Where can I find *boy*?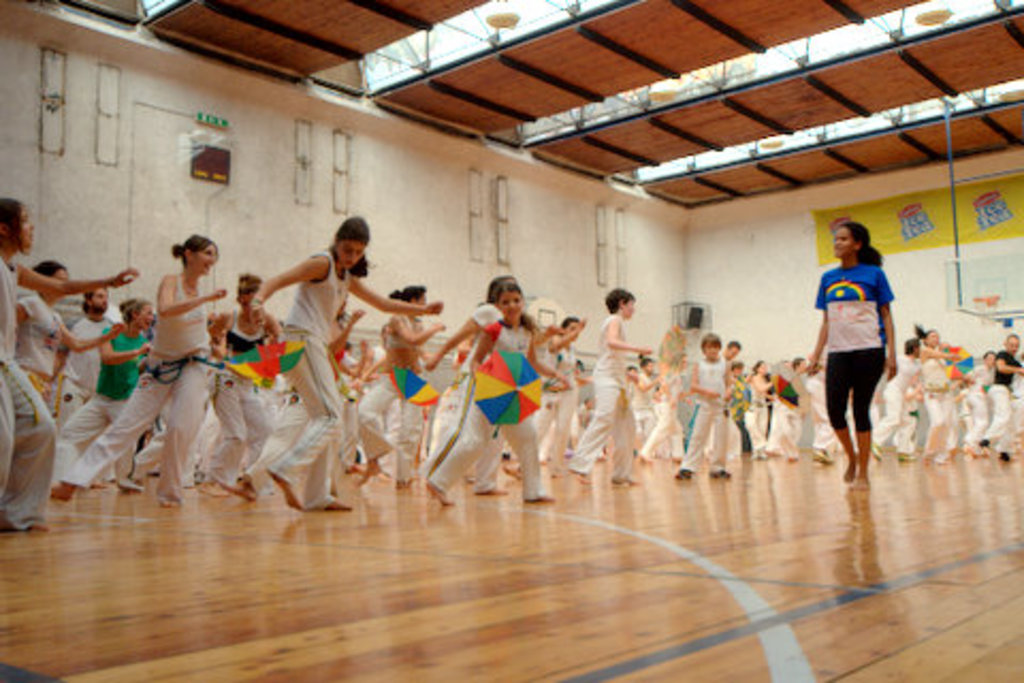
You can find it at x1=725 y1=359 x2=755 y2=461.
